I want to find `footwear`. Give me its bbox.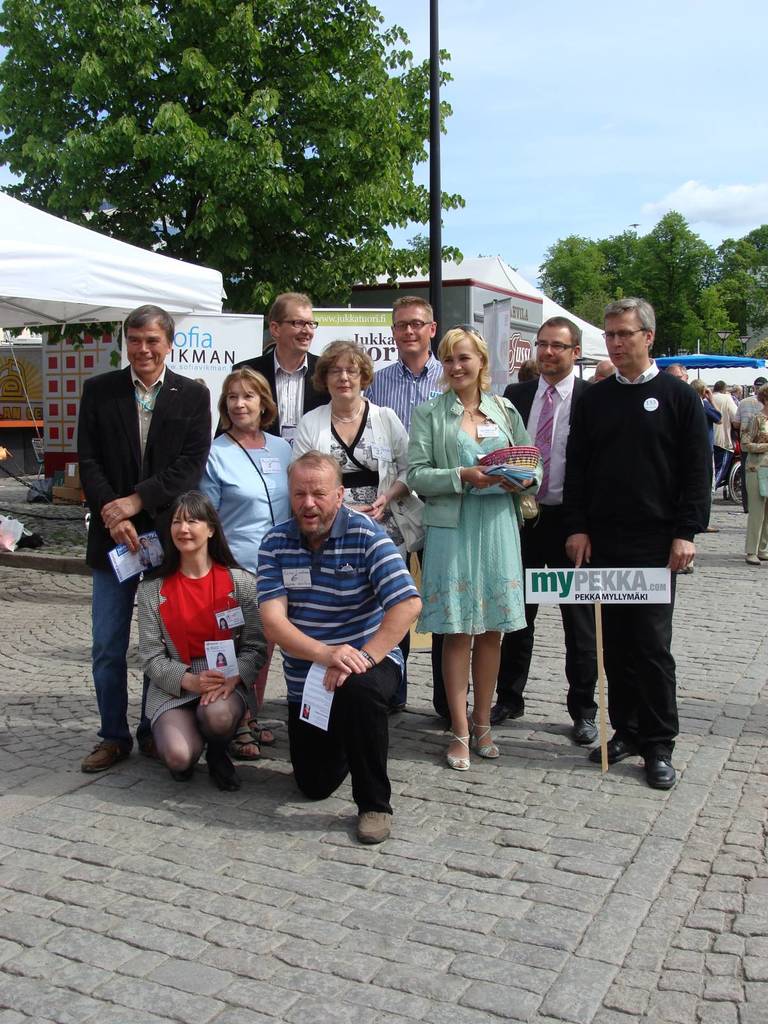
355, 810, 396, 843.
